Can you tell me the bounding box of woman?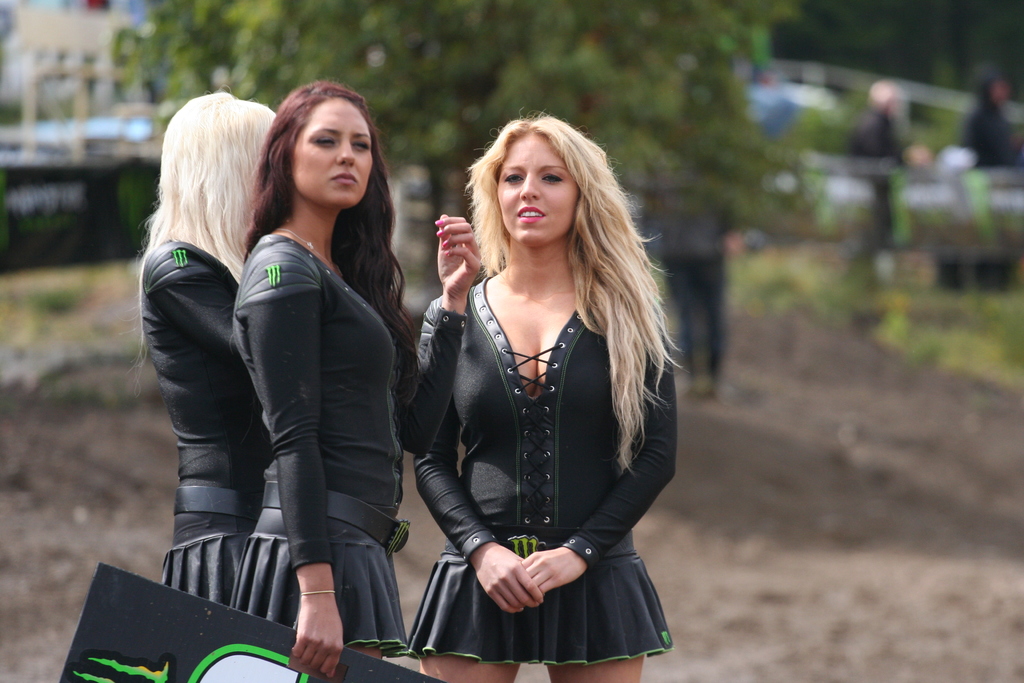
<box>228,80,423,662</box>.
